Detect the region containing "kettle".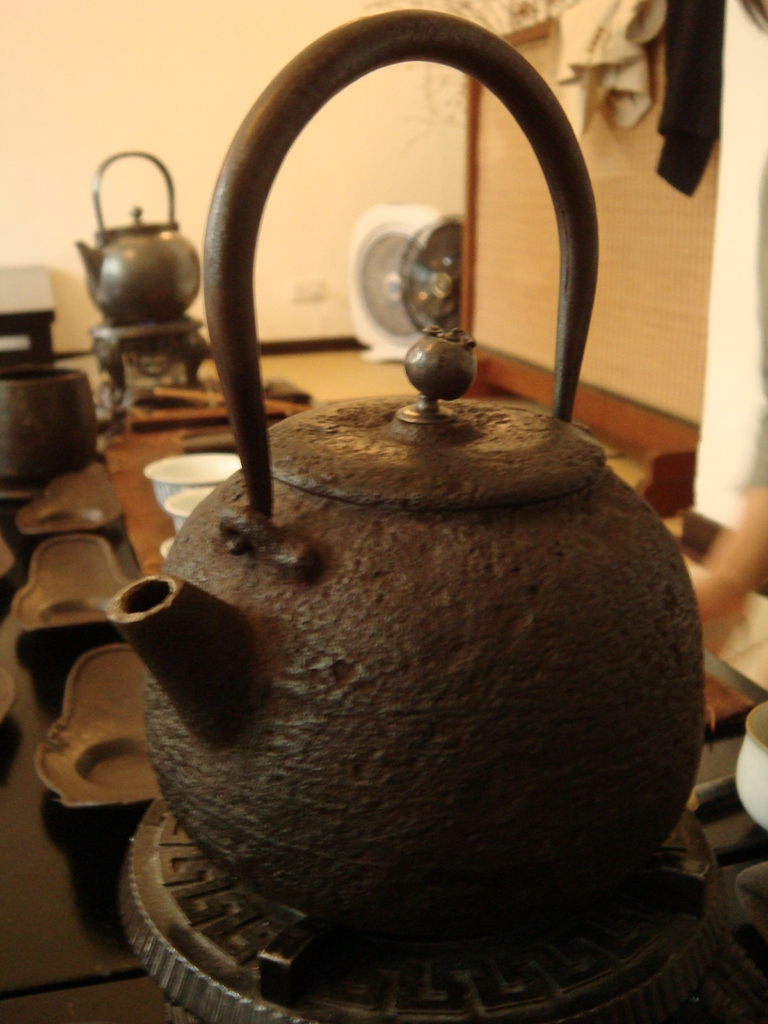
(72,145,209,333).
